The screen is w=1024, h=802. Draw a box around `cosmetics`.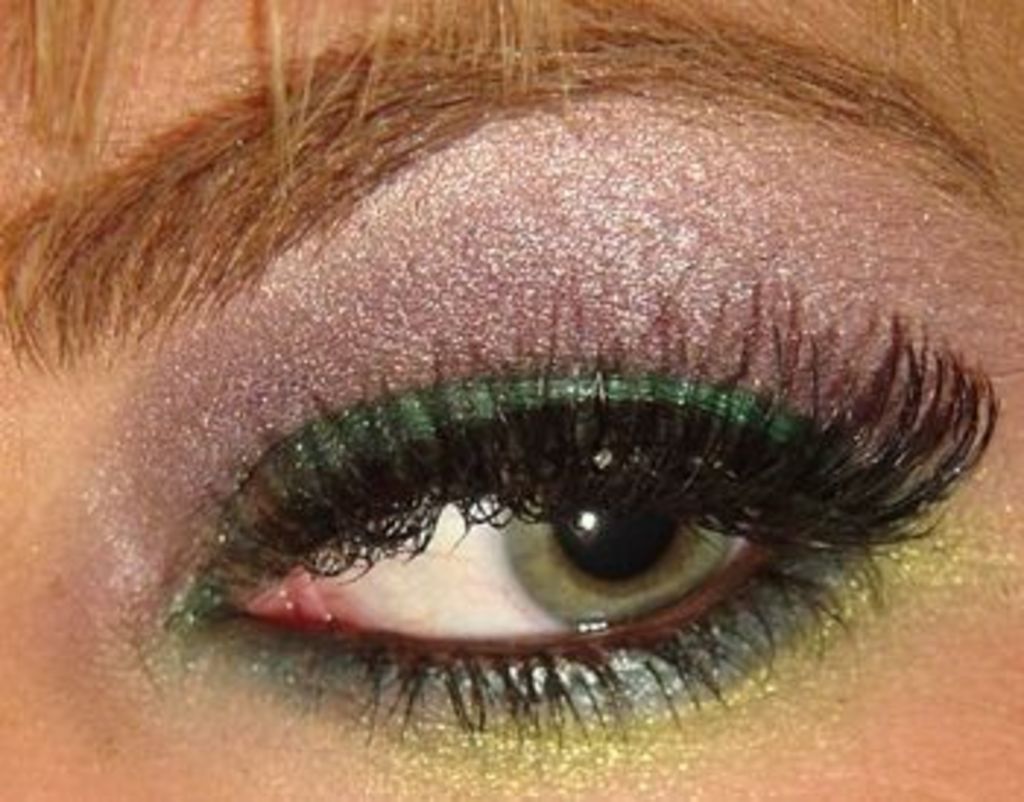
region(0, 38, 1023, 793).
